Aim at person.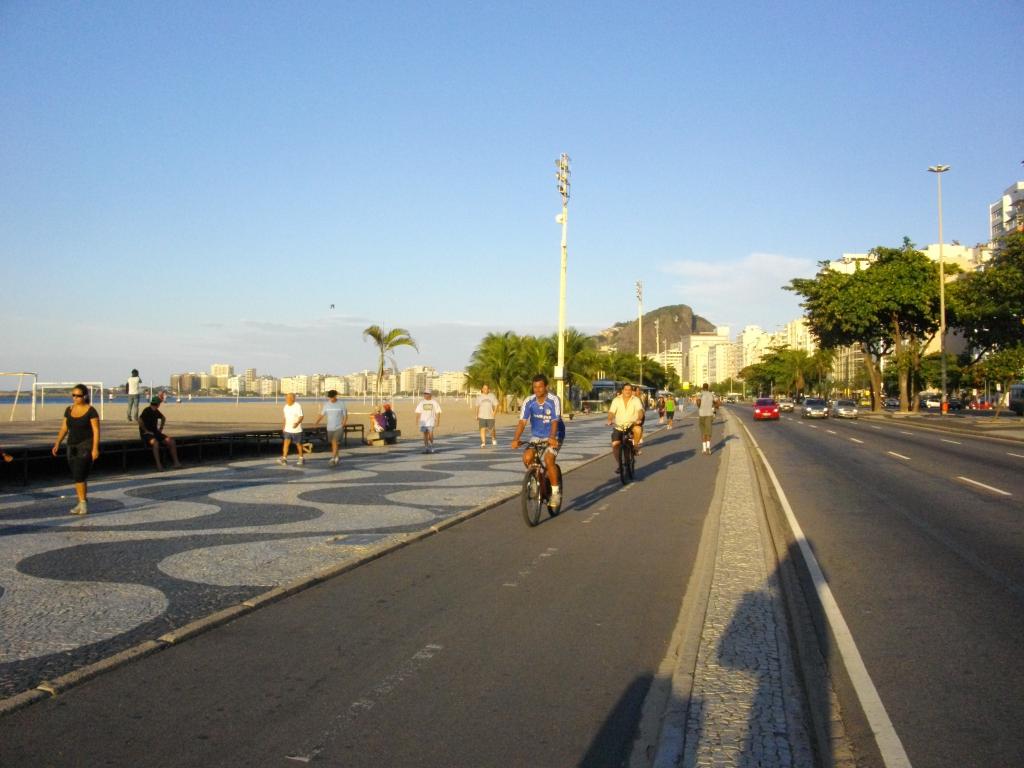
Aimed at [662,391,679,429].
